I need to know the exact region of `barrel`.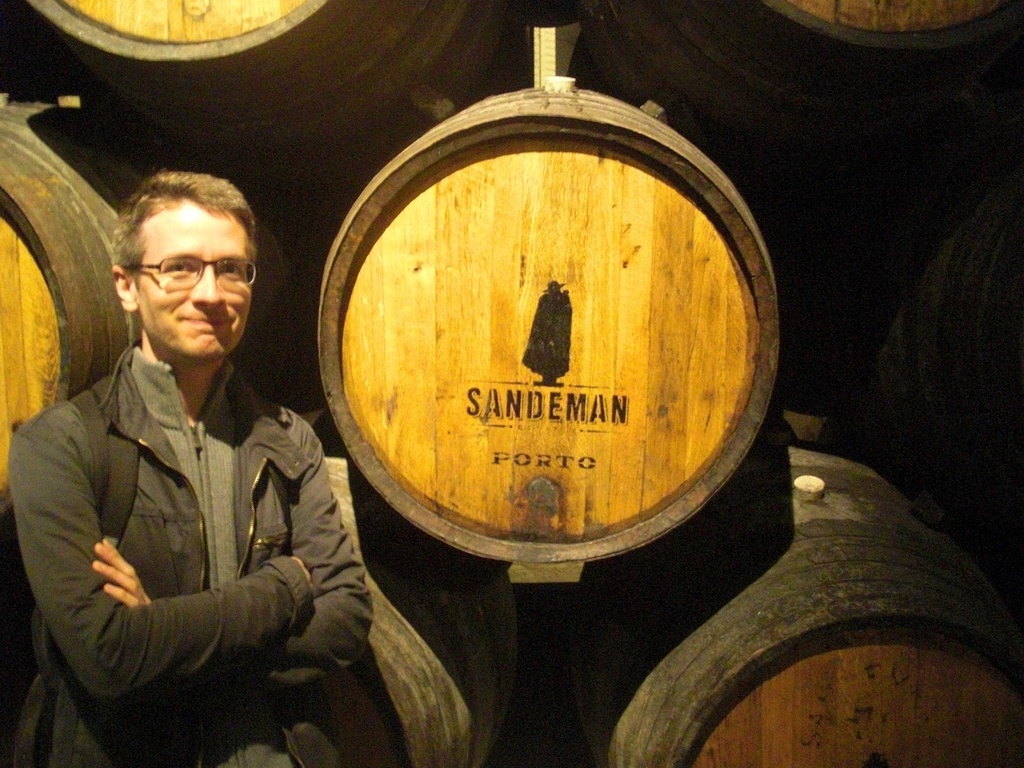
Region: [x1=0, y1=106, x2=136, y2=545].
